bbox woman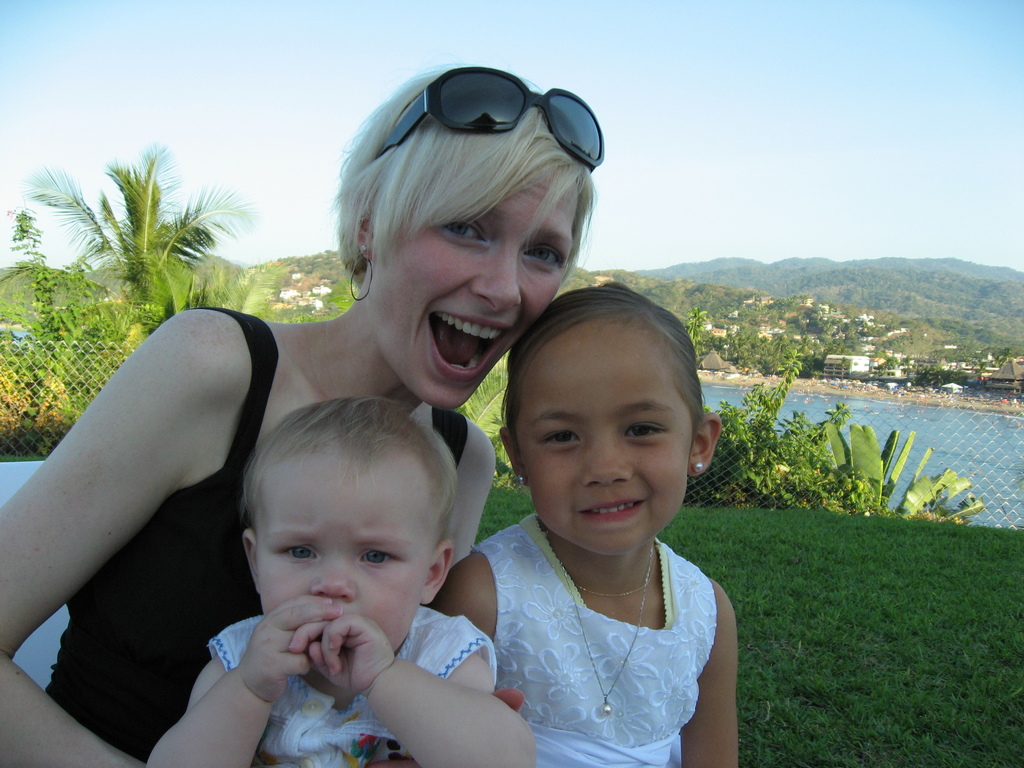
(left=0, top=54, right=599, bottom=767)
